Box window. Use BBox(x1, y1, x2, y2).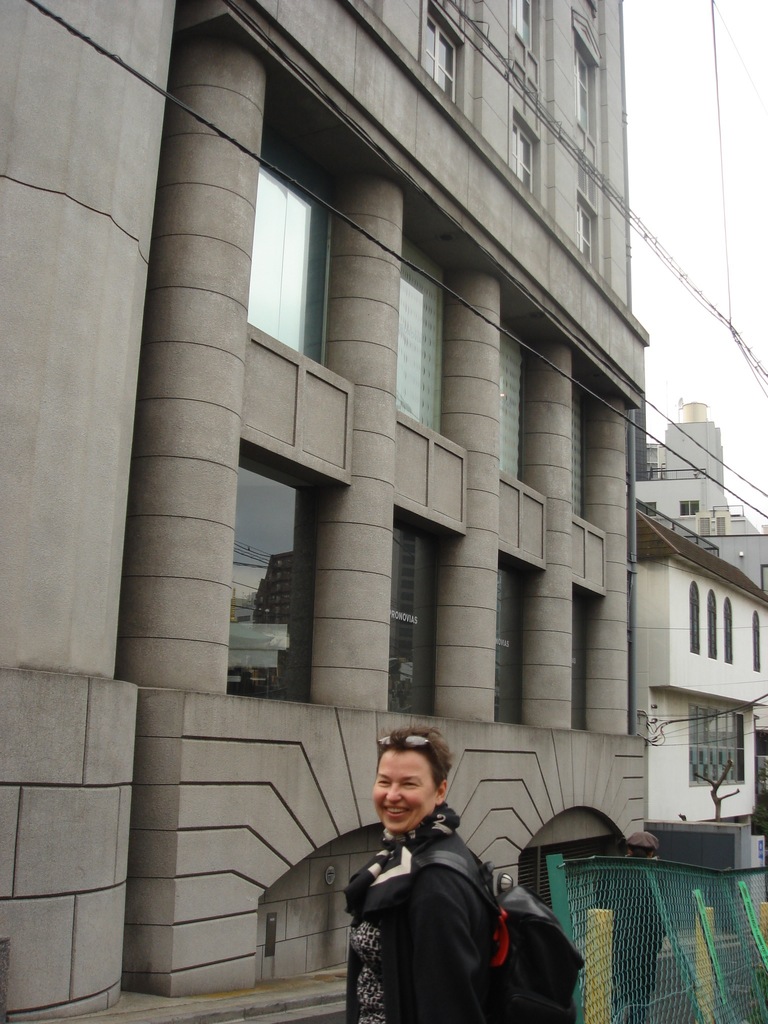
BBox(574, 44, 593, 140).
